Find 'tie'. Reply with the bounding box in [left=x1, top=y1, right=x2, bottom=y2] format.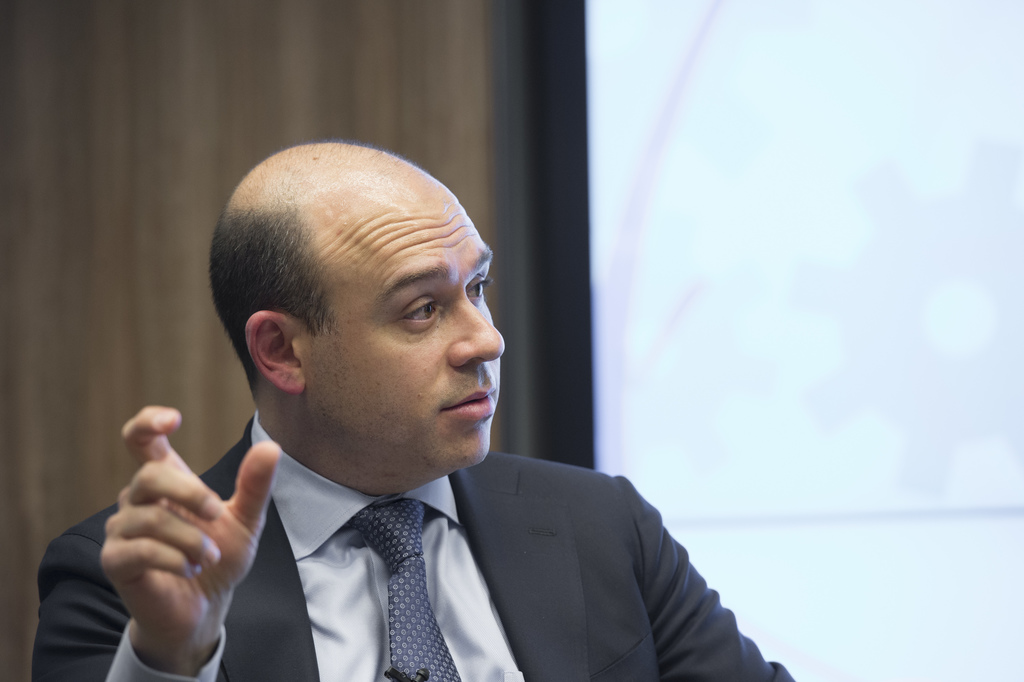
[left=351, top=501, right=461, bottom=681].
